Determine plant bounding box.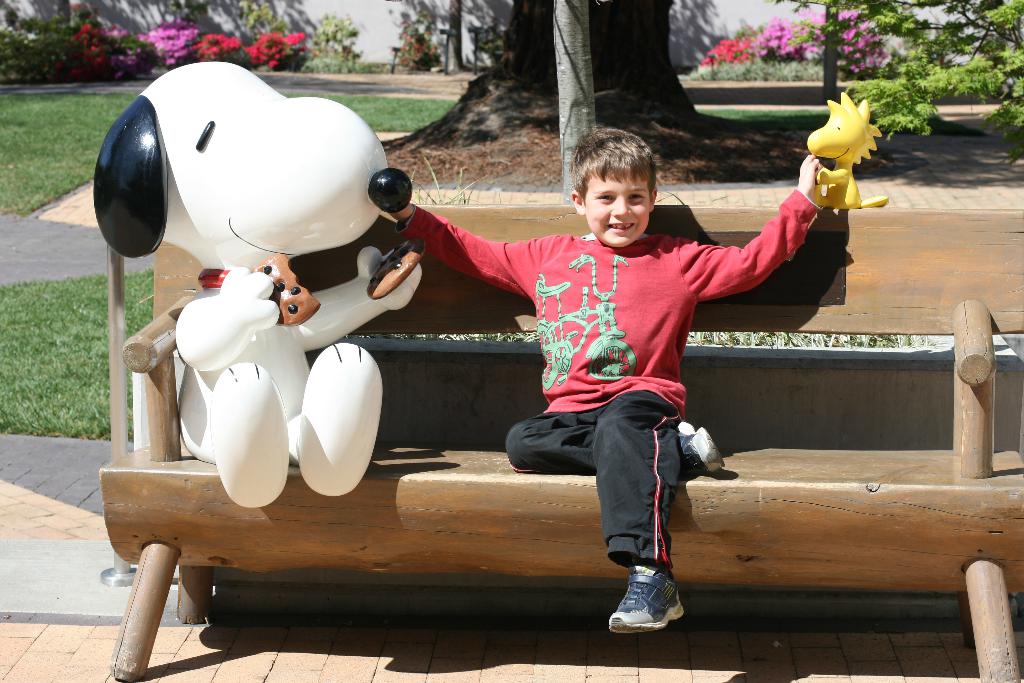
Determined: {"left": 393, "top": 8, "right": 440, "bottom": 69}.
